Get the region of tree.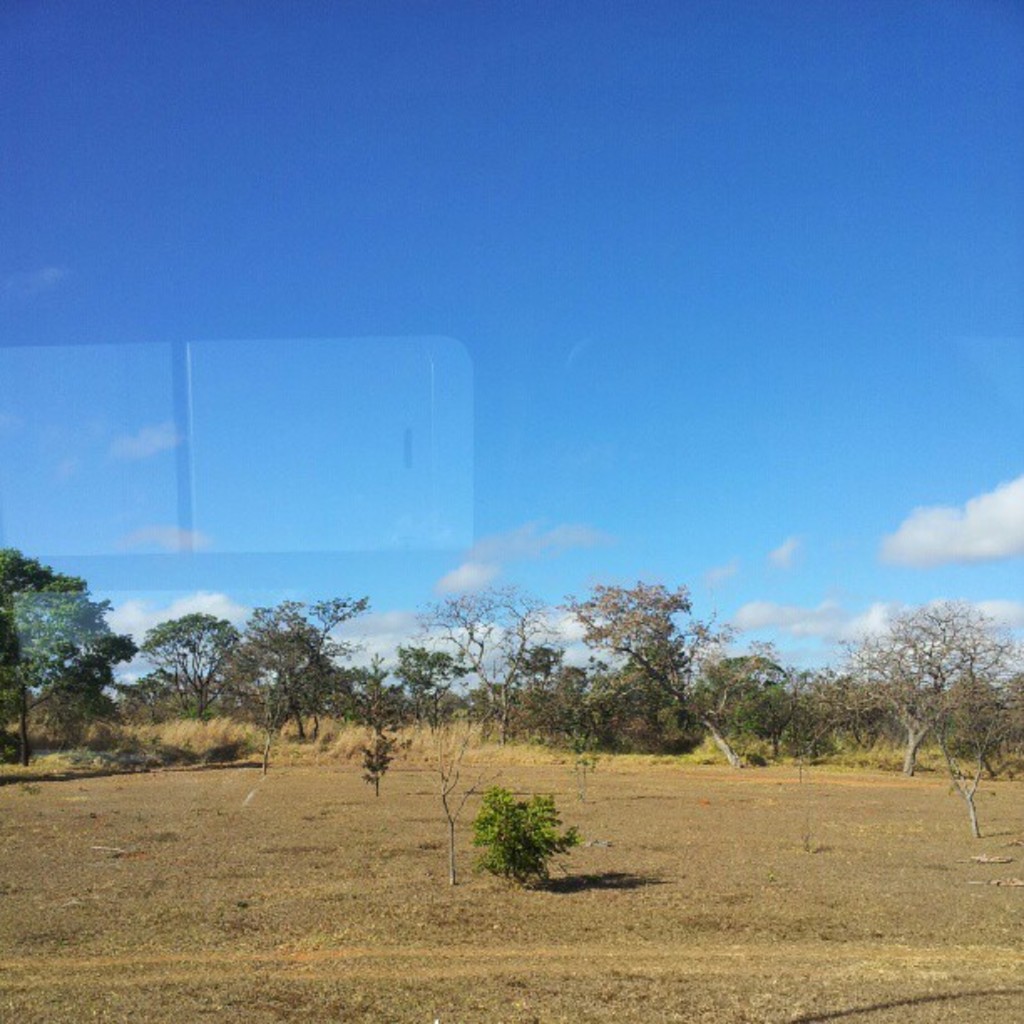
l=383, t=596, r=604, b=730.
